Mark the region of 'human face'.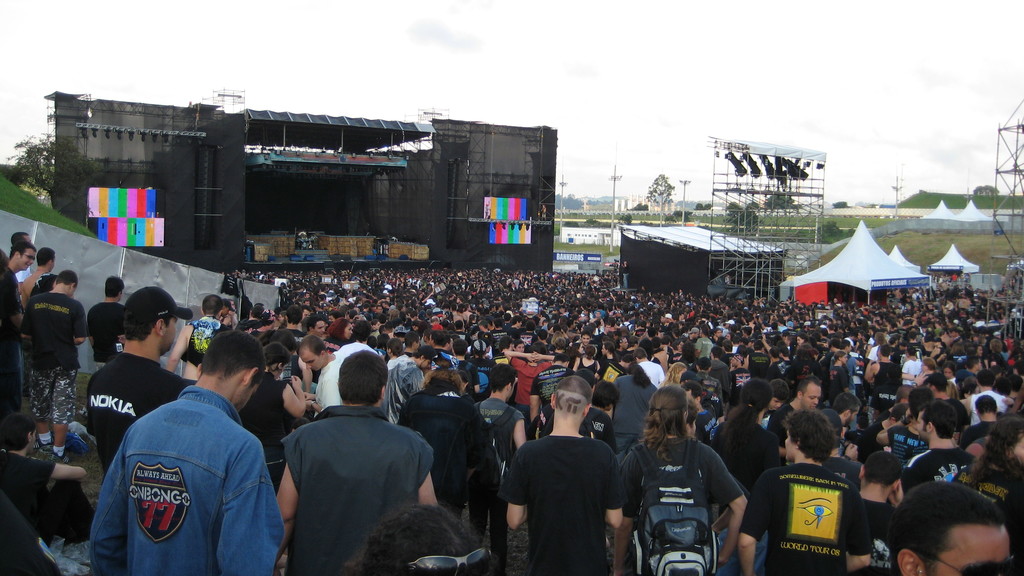
Region: 934 524 1010 575.
